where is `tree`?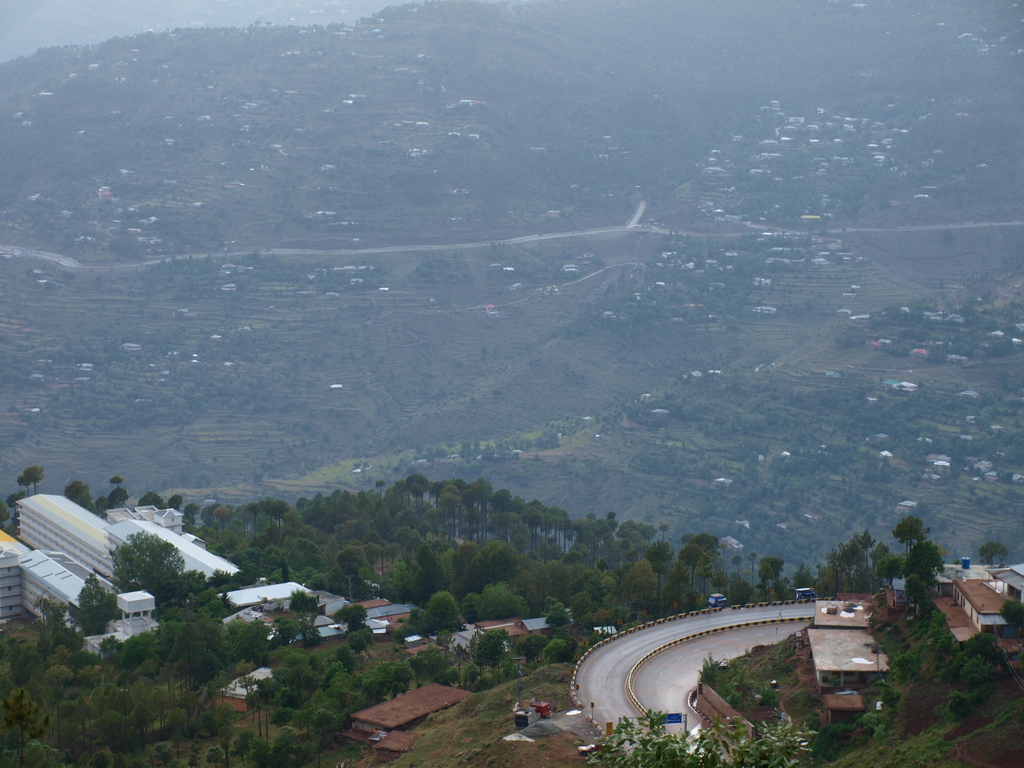
429 445 444 458.
